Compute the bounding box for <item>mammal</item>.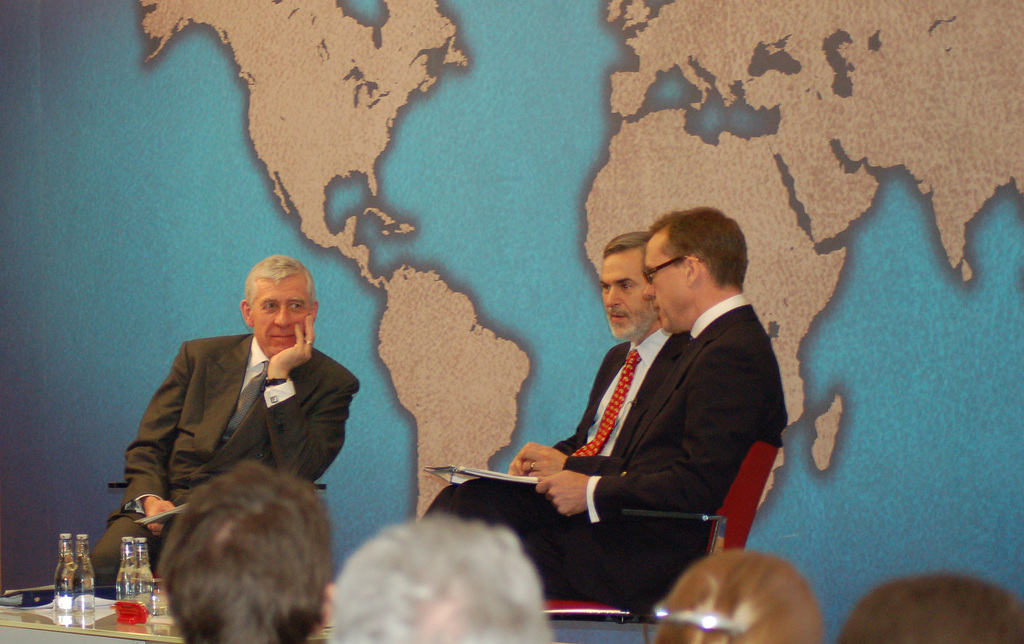
BBox(834, 578, 1023, 643).
